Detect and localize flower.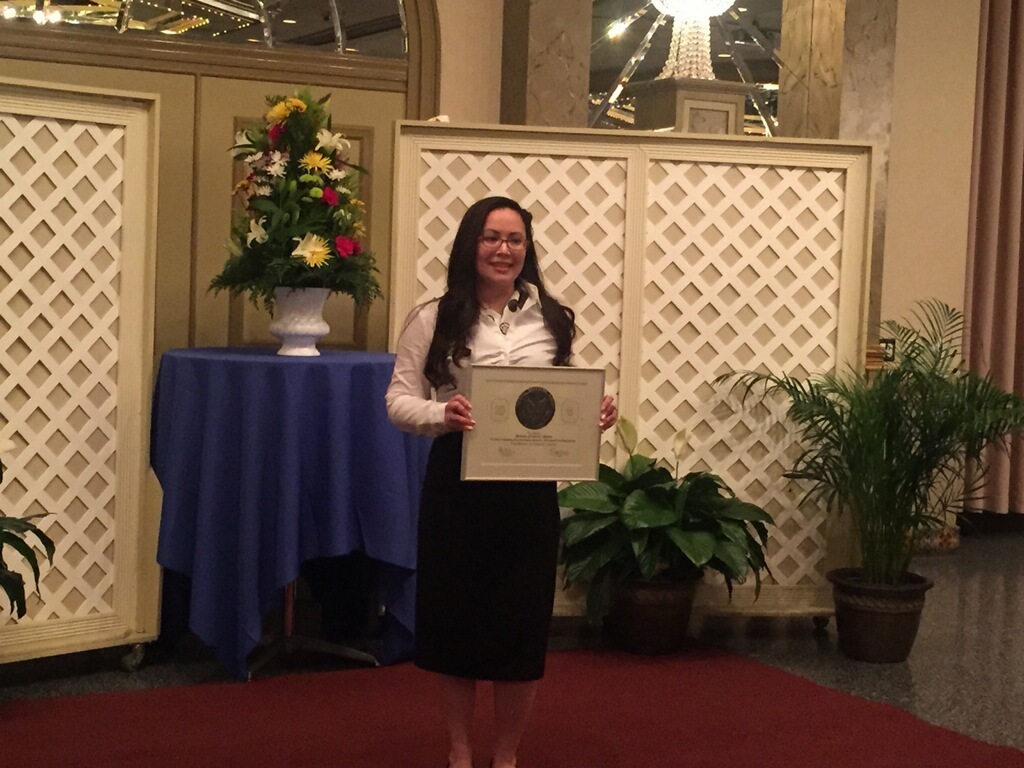
Localized at detection(266, 155, 293, 179).
